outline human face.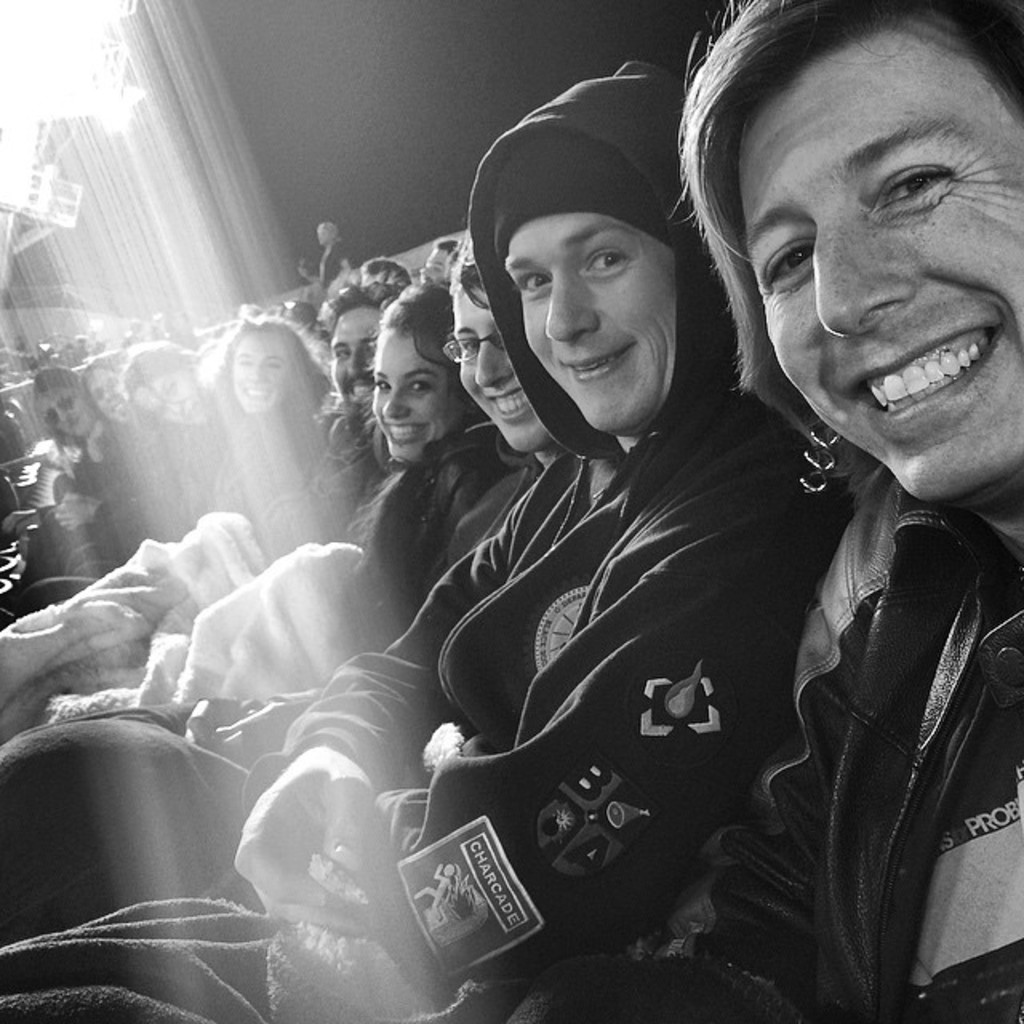
Outline: locate(501, 214, 678, 434).
